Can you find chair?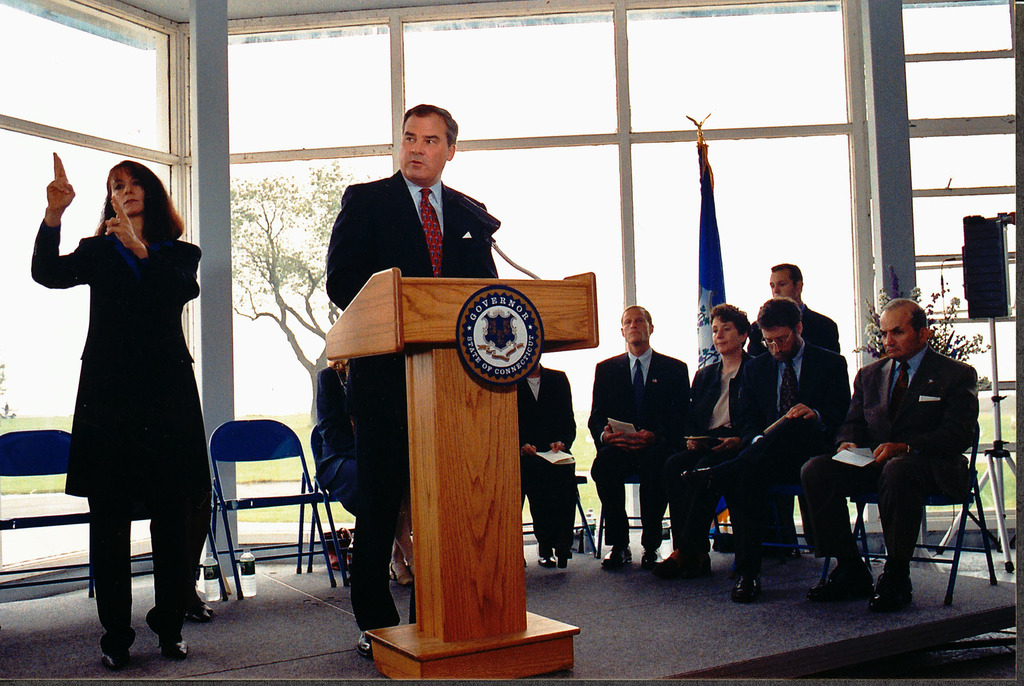
Yes, bounding box: <box>710,477,871,583</box>.
